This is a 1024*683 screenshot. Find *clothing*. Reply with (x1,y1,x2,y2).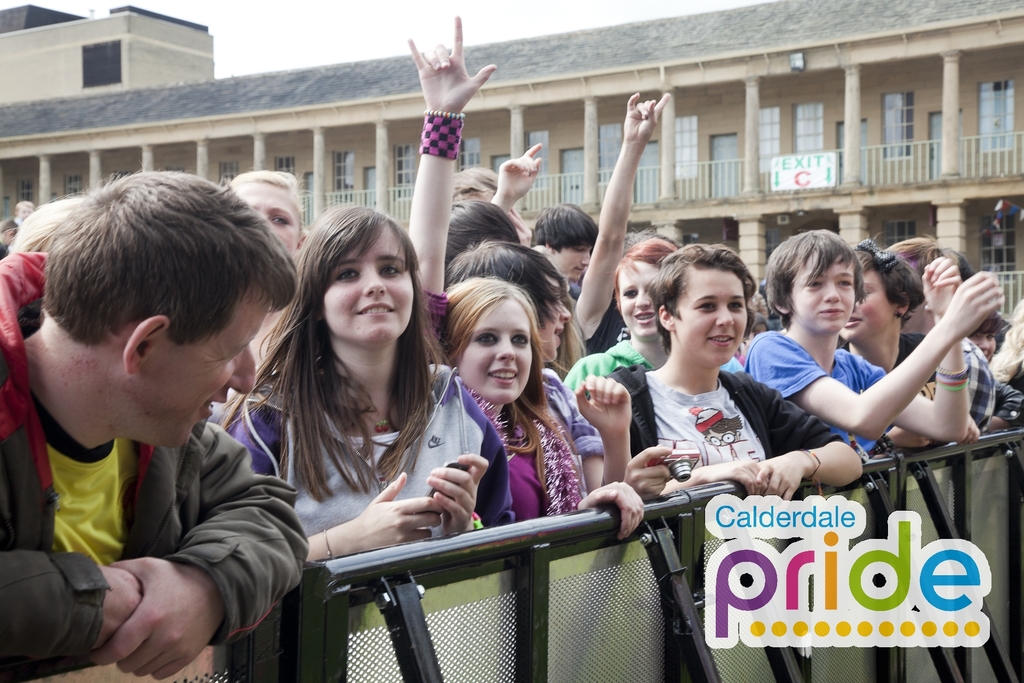
(744,329,892,448).
